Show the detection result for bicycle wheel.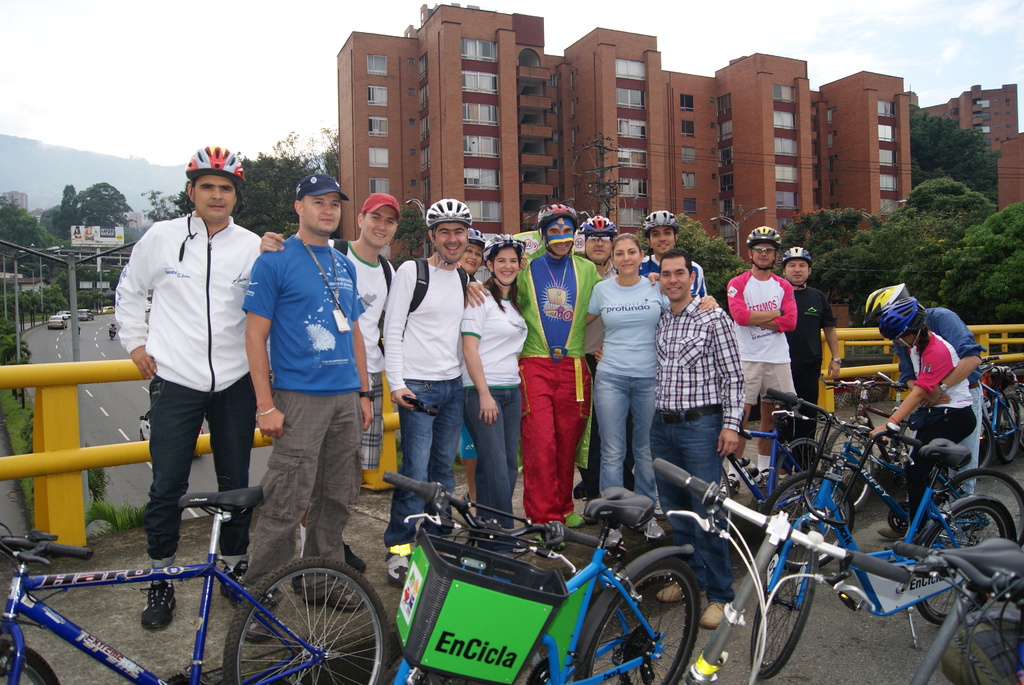
<region>774, 436, 826, 492</region>.
